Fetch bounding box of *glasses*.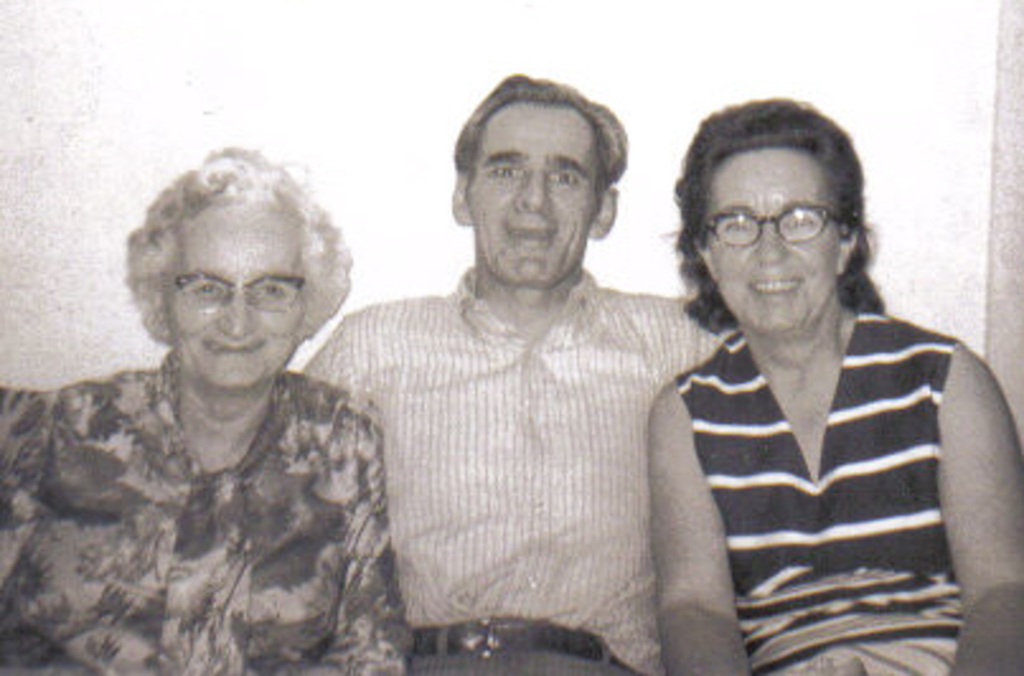
Bbox: 173 269 305 310.
